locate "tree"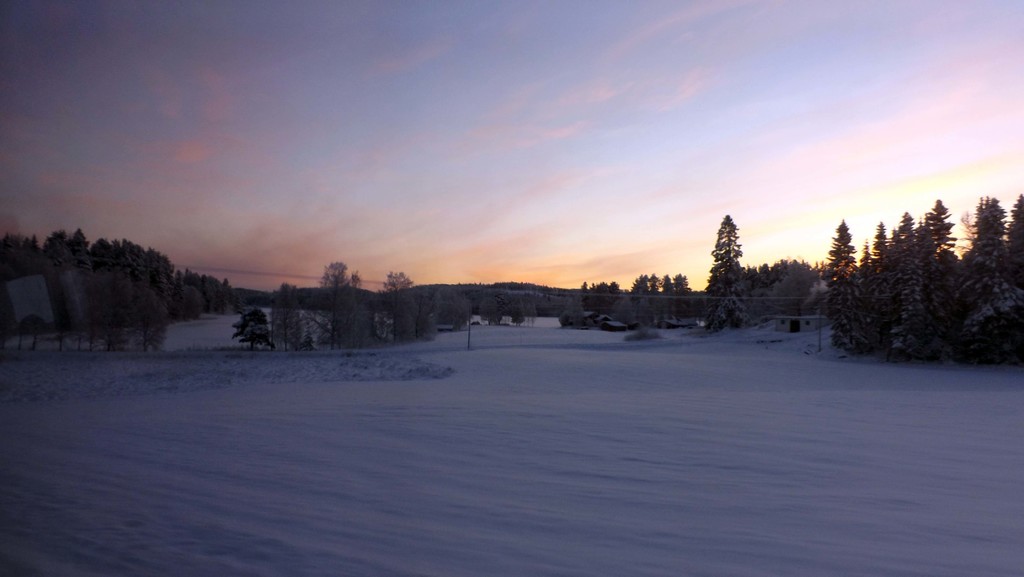
<bbox>881, 200, 922, 277</bbox>
